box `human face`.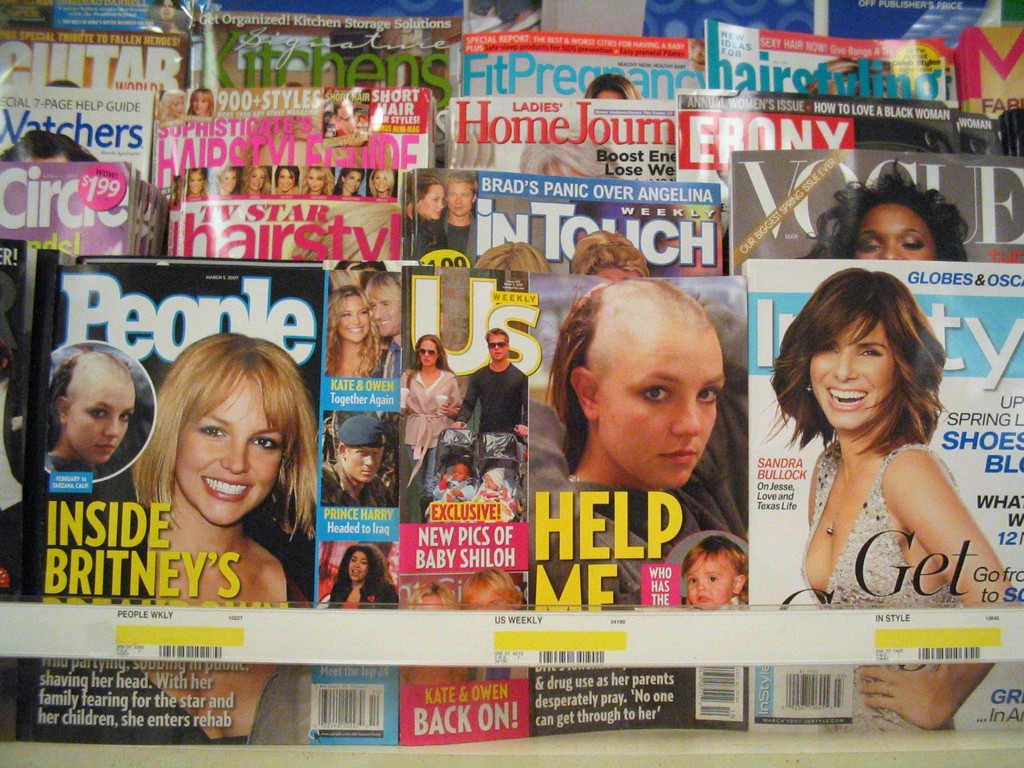
rect(853, 204, 934, 259).
